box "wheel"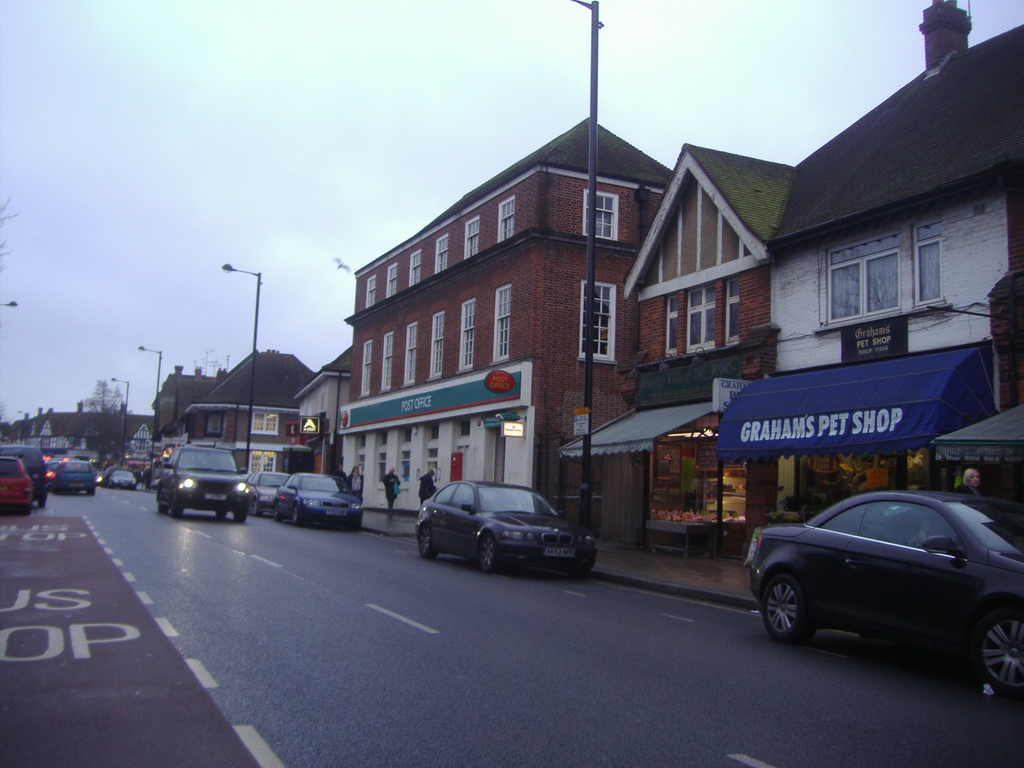
157 504 164 514
